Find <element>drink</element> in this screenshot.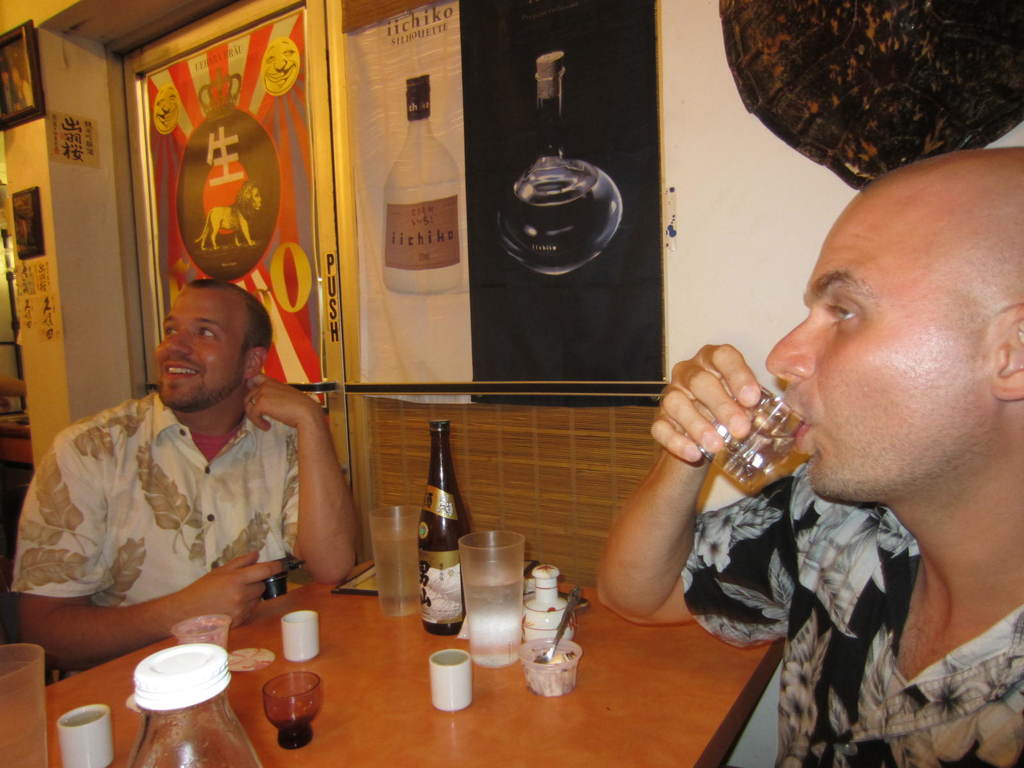
The bounding box for <element>drink</element> is bbox=[375, 543, 419, 621].
